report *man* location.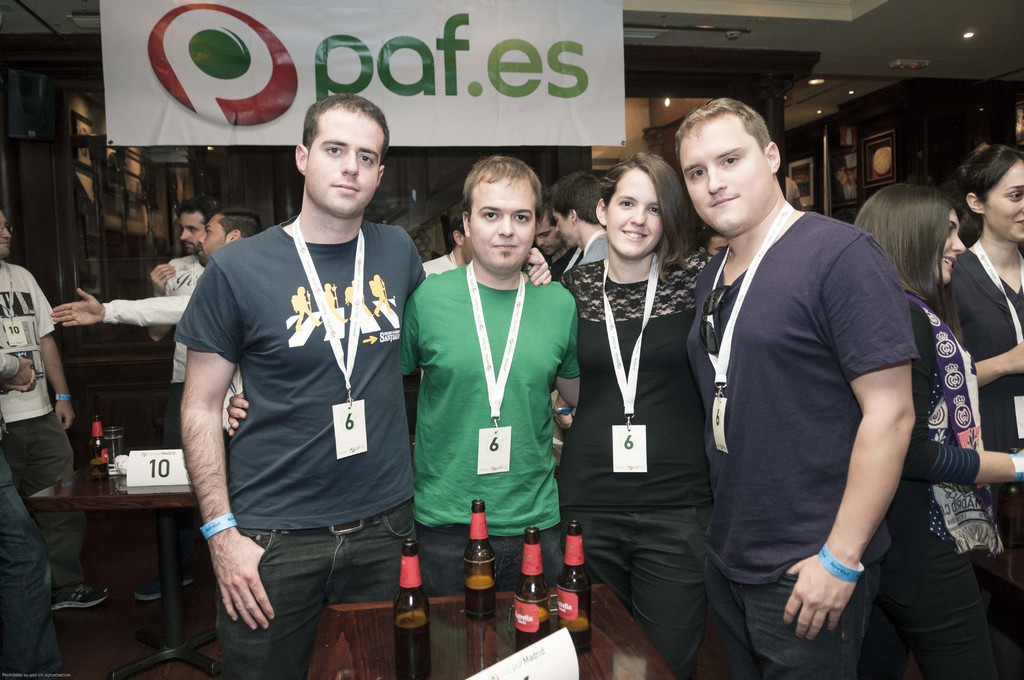
Report: x1=676 y1=92 x2=931 y2=679.
